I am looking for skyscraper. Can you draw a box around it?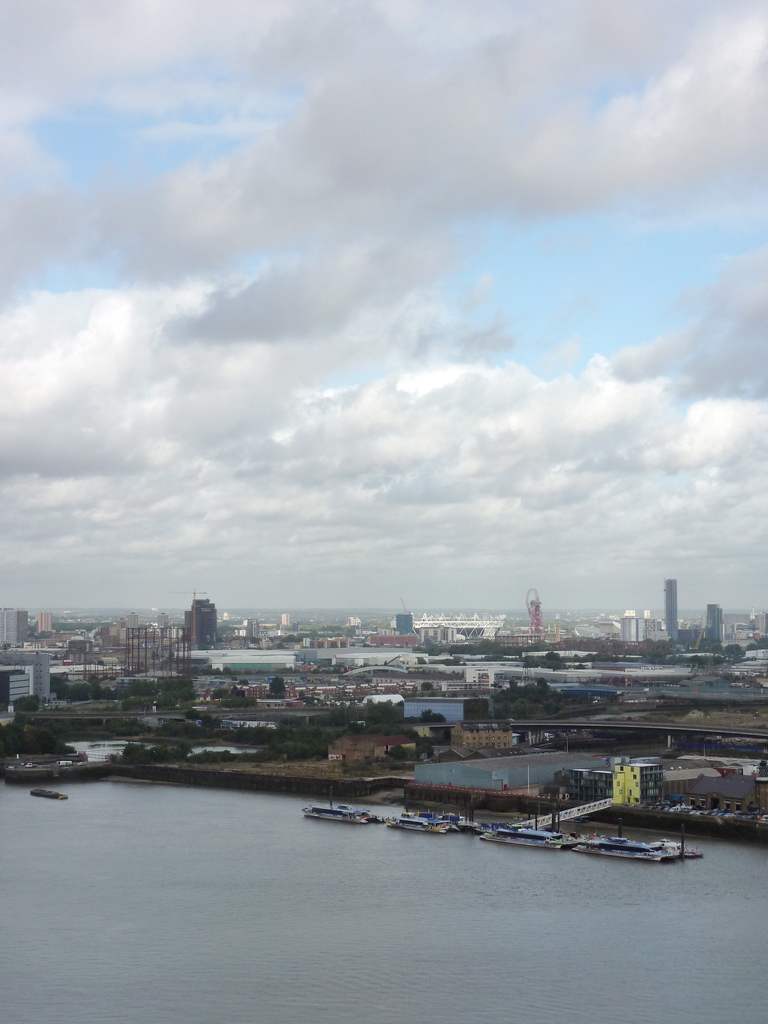
Sure, the bounding box is {"x1": 175, "y1": 592, "x2": 221, "y2": 665}.
